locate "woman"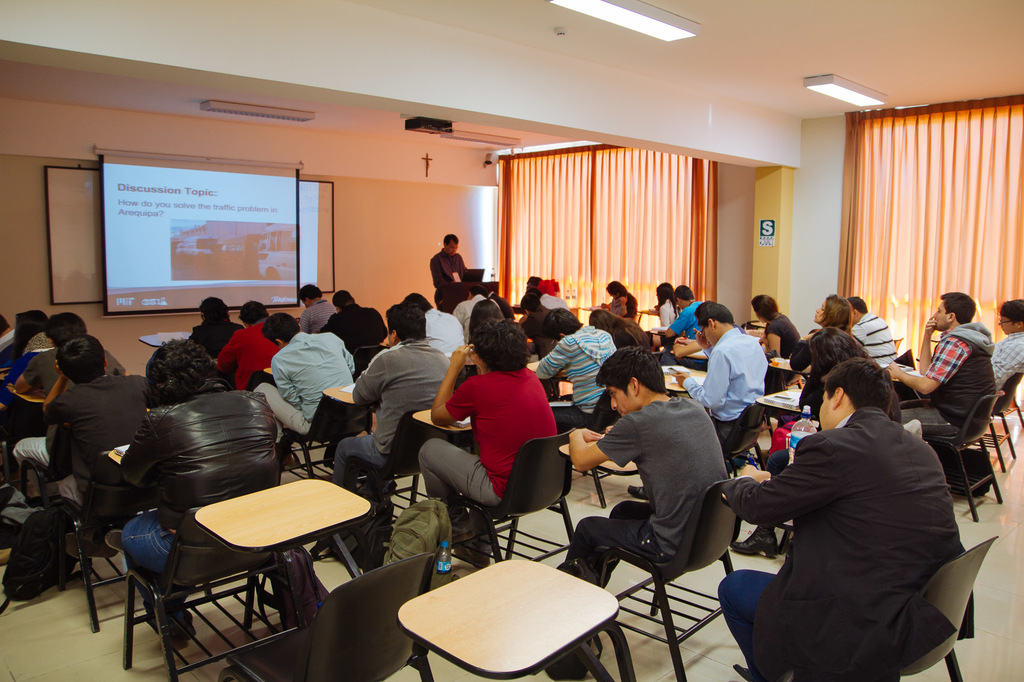
BBox(751, 293, 806, 373)
